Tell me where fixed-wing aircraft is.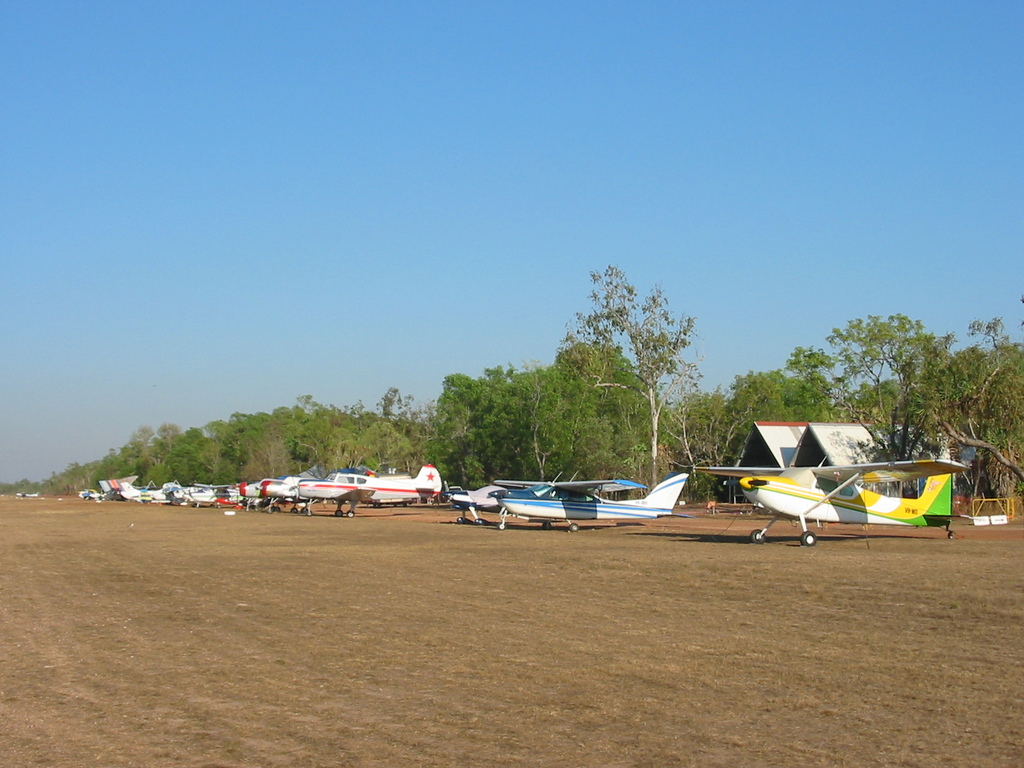
fixed-wing aircraft is at <region>493, 470, 691, 532</region>.
